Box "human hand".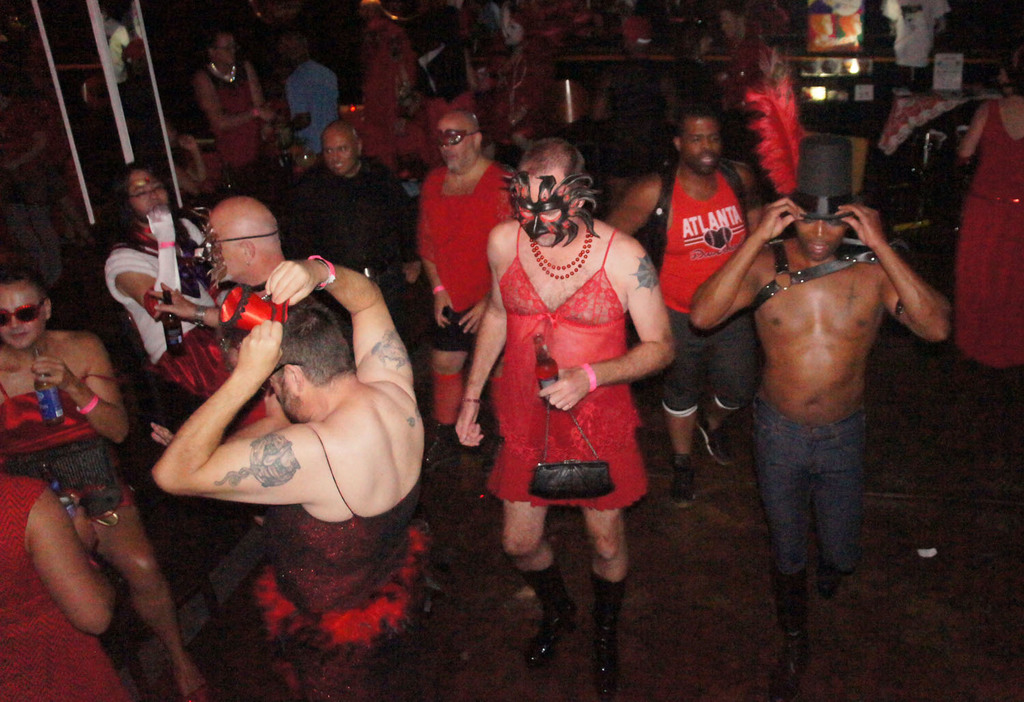
455 401 489 450.
